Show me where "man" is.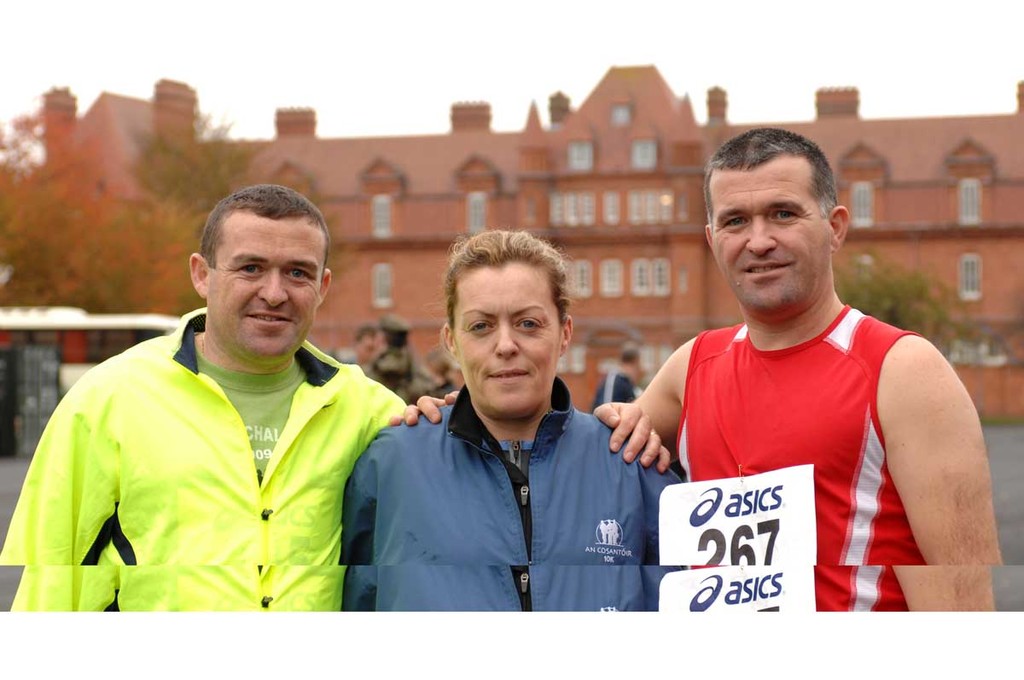
"man" is at pyautogui.locateOnScreen(0, 182, 414, 614).
